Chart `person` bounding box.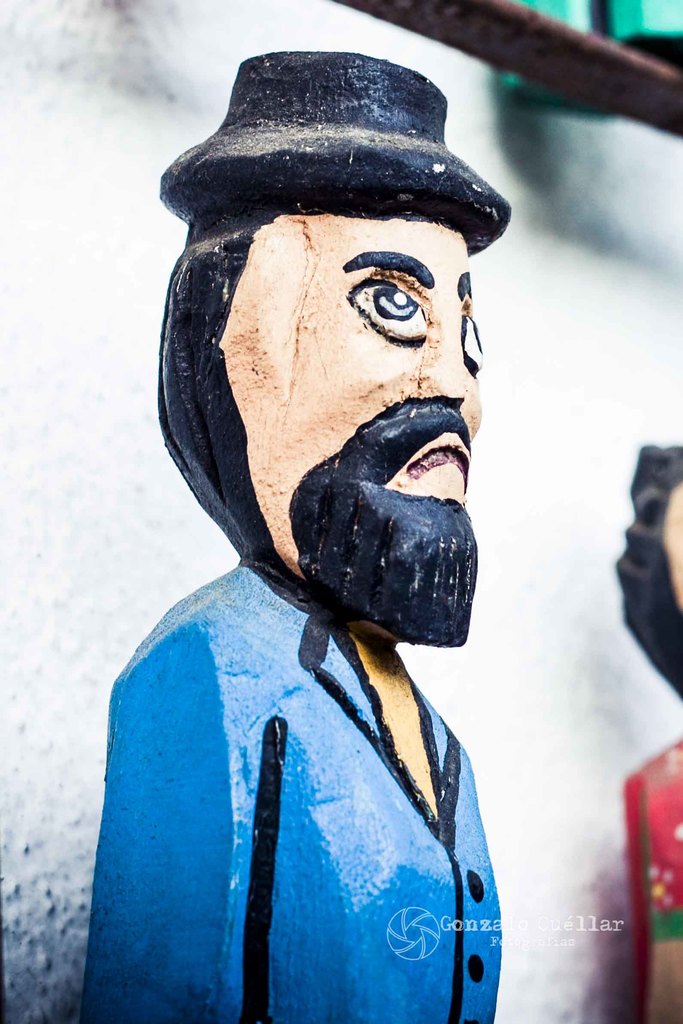
Charted: locate(77, 57, 545, 972).
